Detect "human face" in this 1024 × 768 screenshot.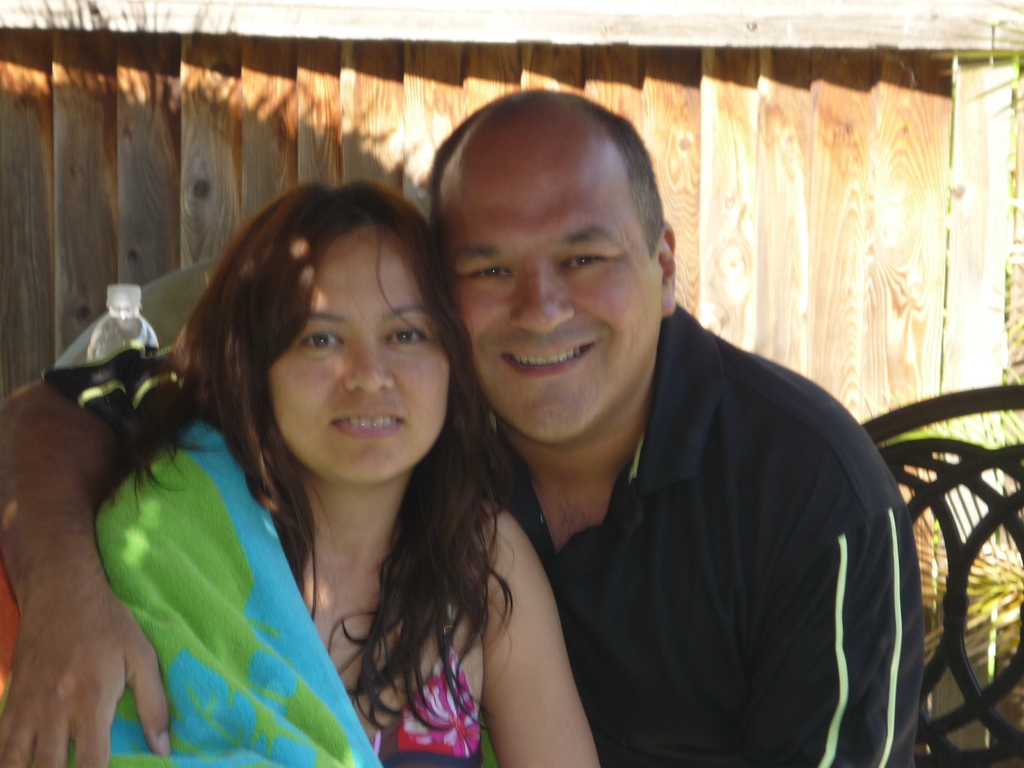
Detection: <bbox>441, 122, 659, 444</bbox>.
